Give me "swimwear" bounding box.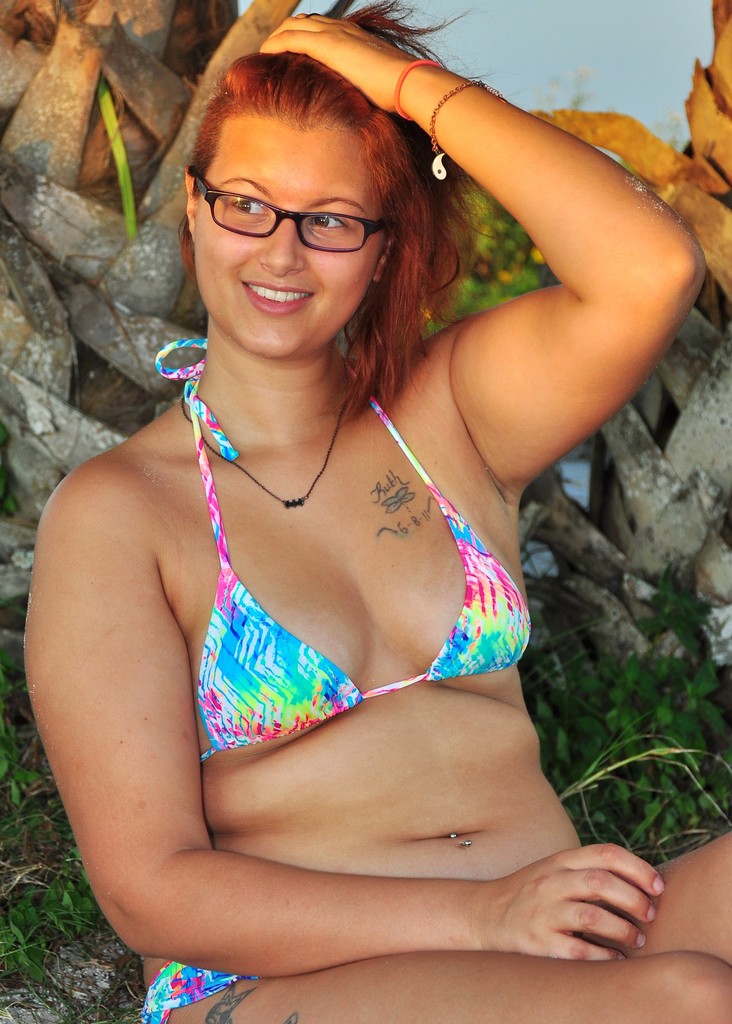
Rect(148, 955, 263, 1023).
